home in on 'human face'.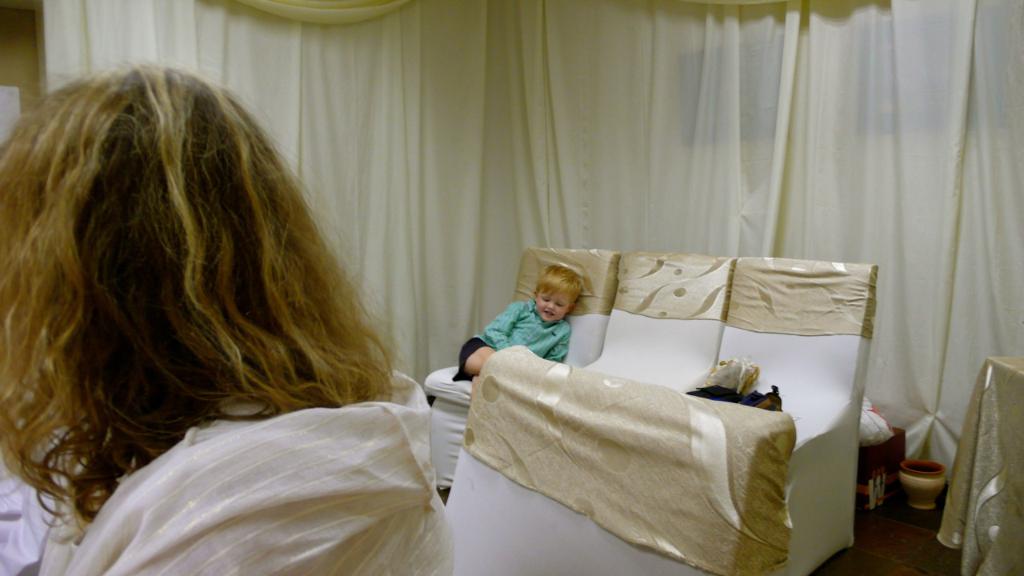
Homed in at select_region(534, 289, 575, 323).
